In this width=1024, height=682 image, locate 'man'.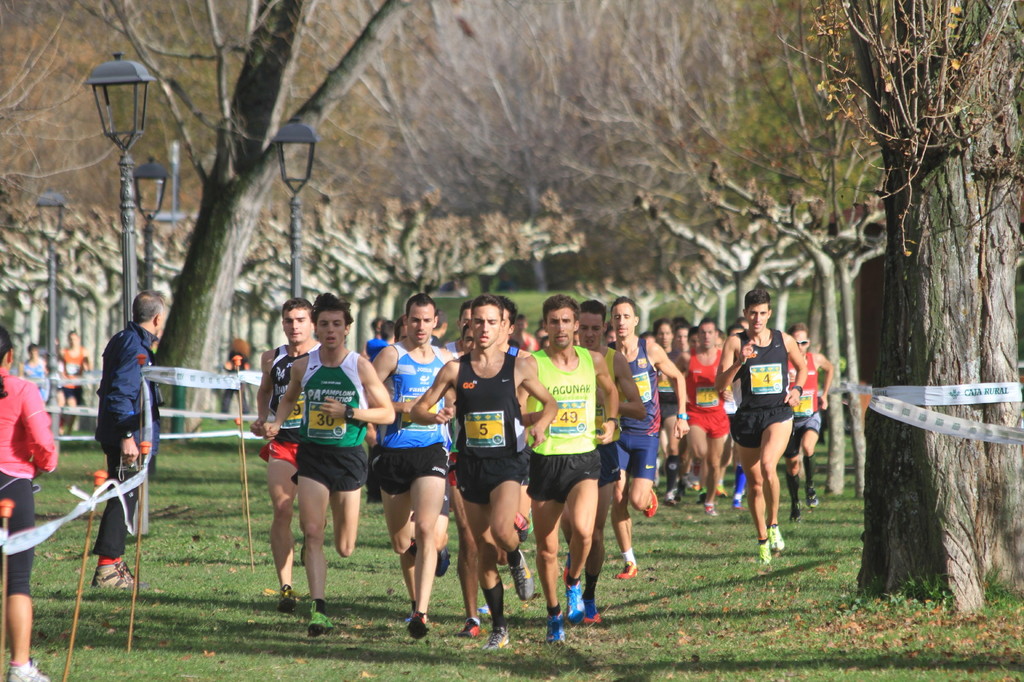
Bounding box: bbox(248, 297, 323, 609).
